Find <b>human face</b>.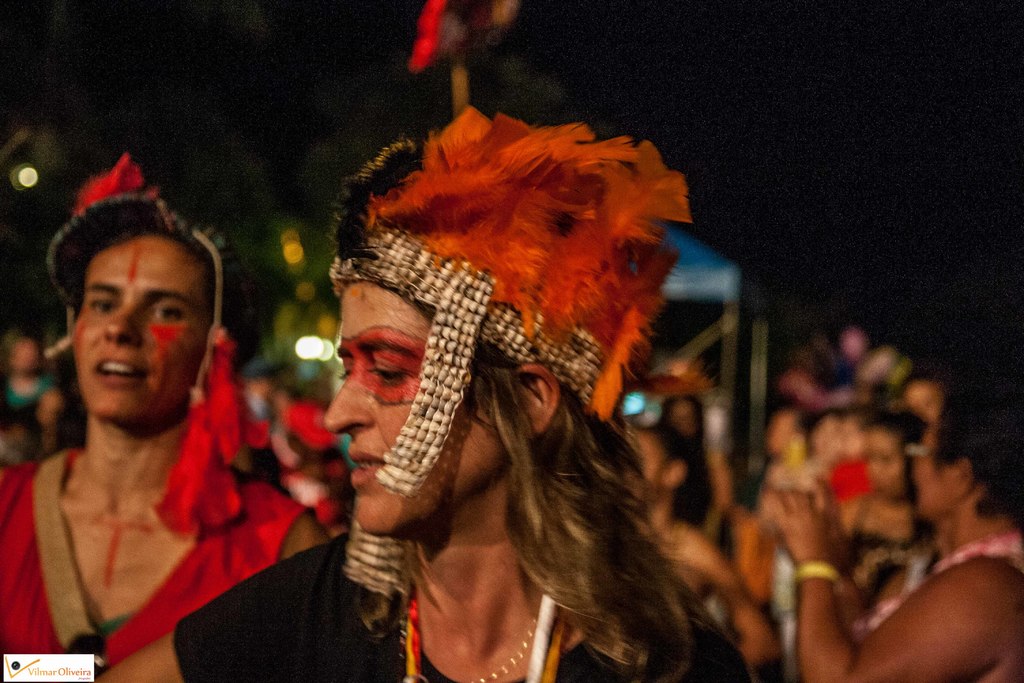
x1=74 y1=230 x2=217 y2=419.
